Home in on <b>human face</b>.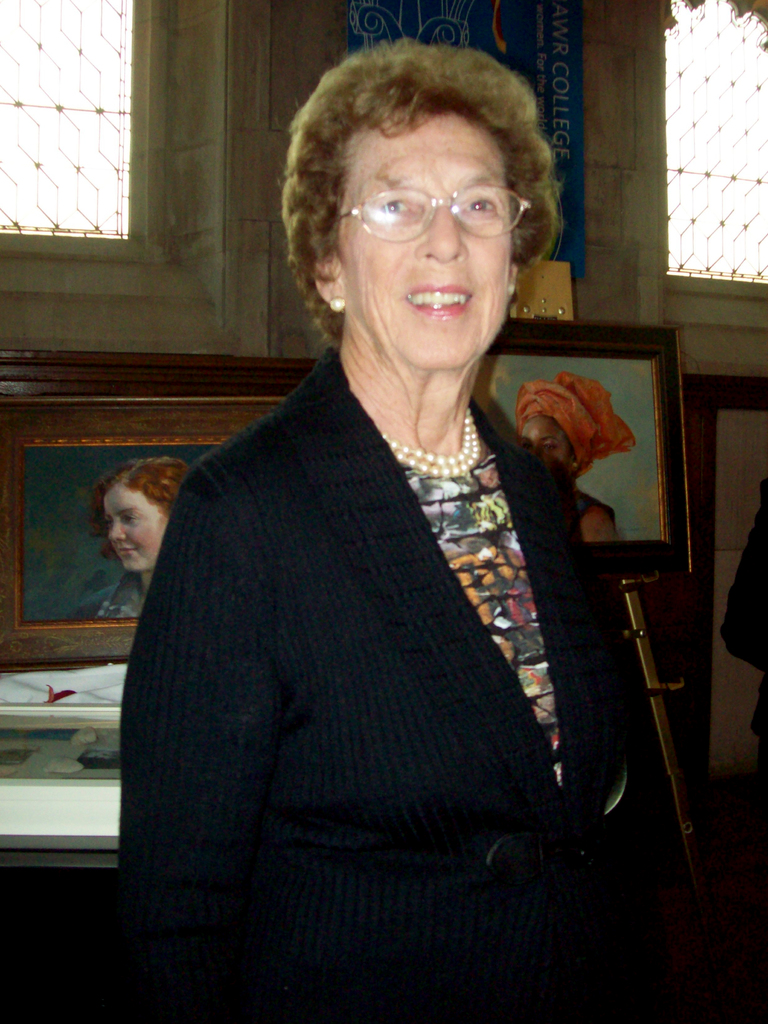
Homed in at left=105, top=483, right=168, bottom=574.
